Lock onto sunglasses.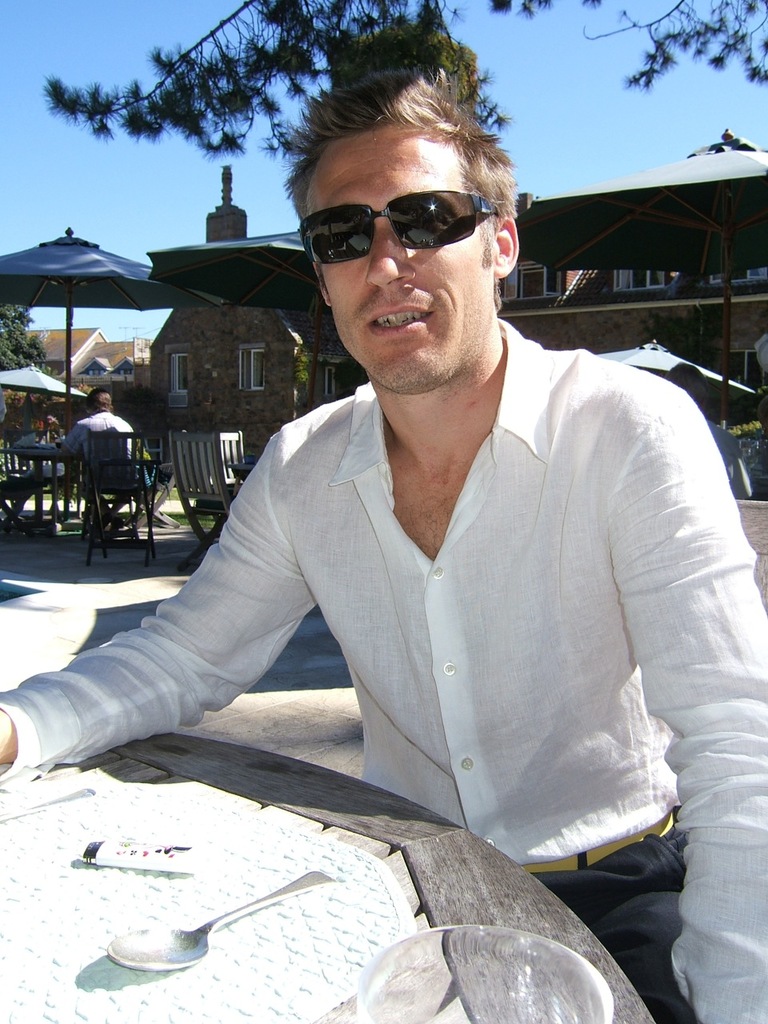
Locked: <bbox>300, 190, 502, 264</bbox>.
